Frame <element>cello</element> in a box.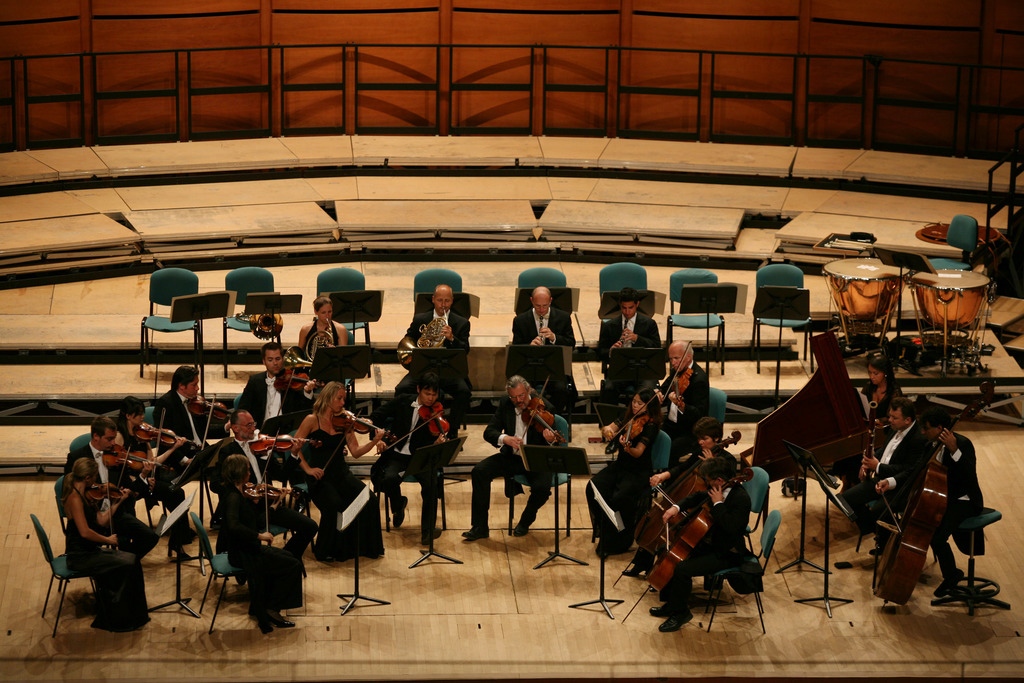
l=131, t=421, r=174, b=451.
